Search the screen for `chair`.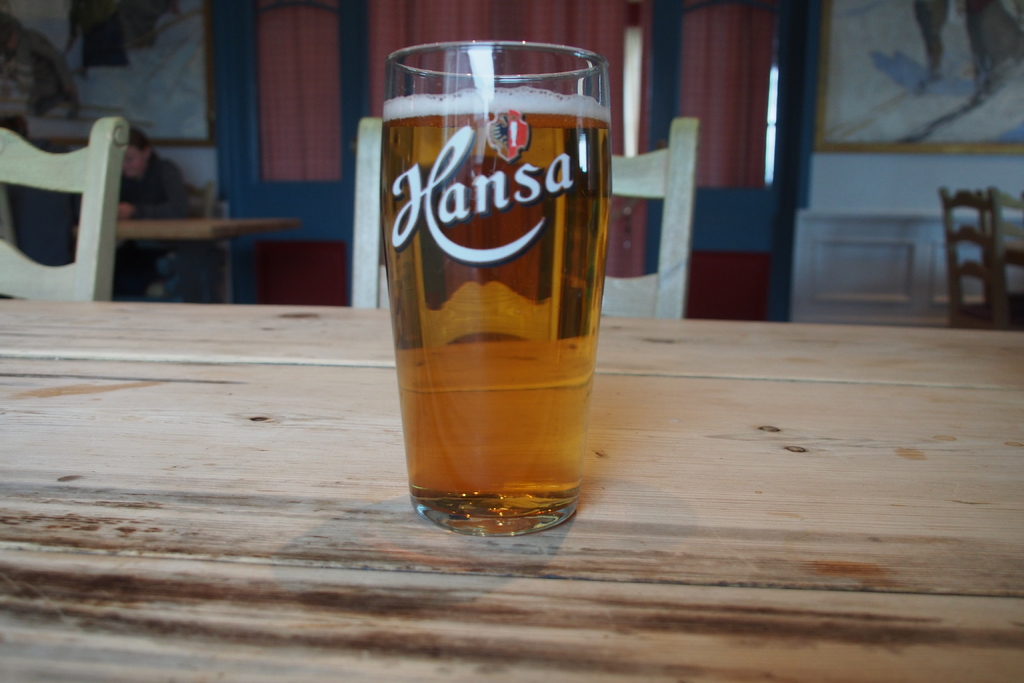
Found at 942, 185, 1023, 327.
